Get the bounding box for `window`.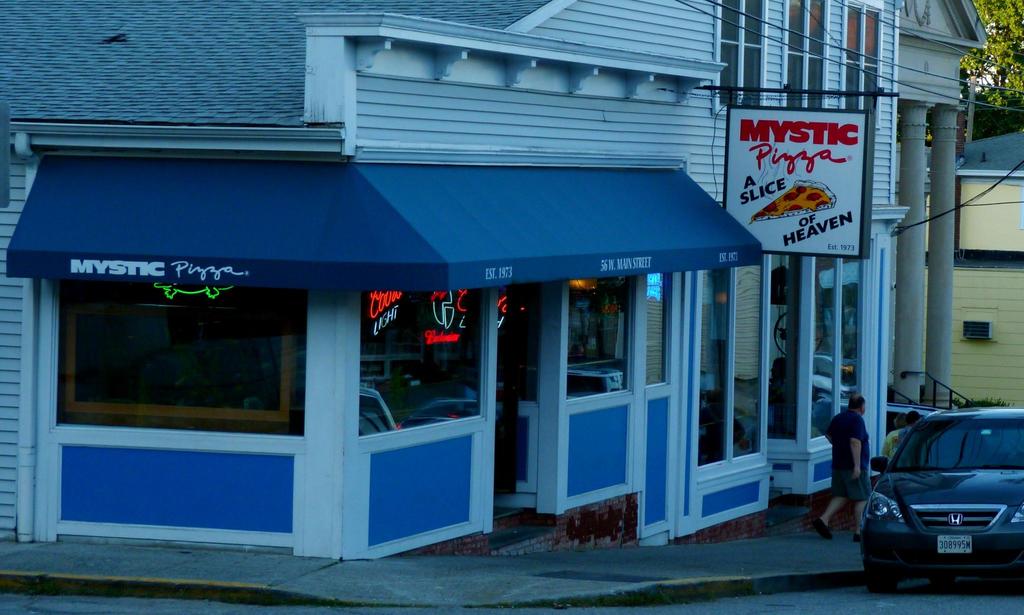
region(56, 280, 303, 441).
